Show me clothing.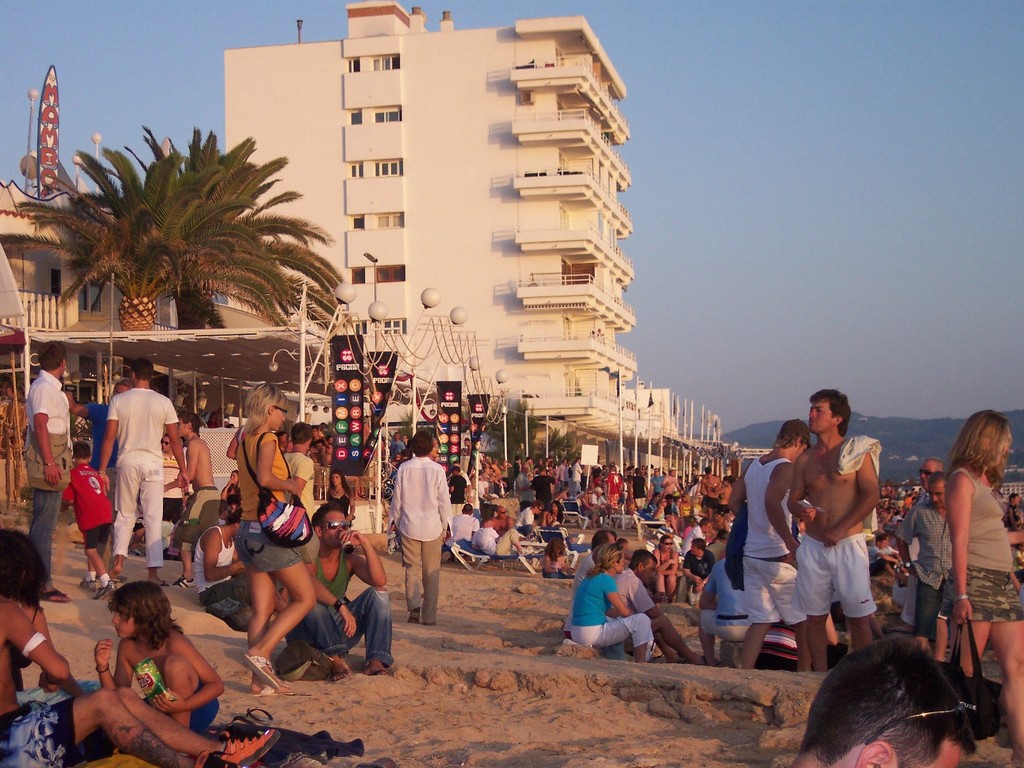
clothing is here: (left=106, top=392, right=178, bottom=565).
